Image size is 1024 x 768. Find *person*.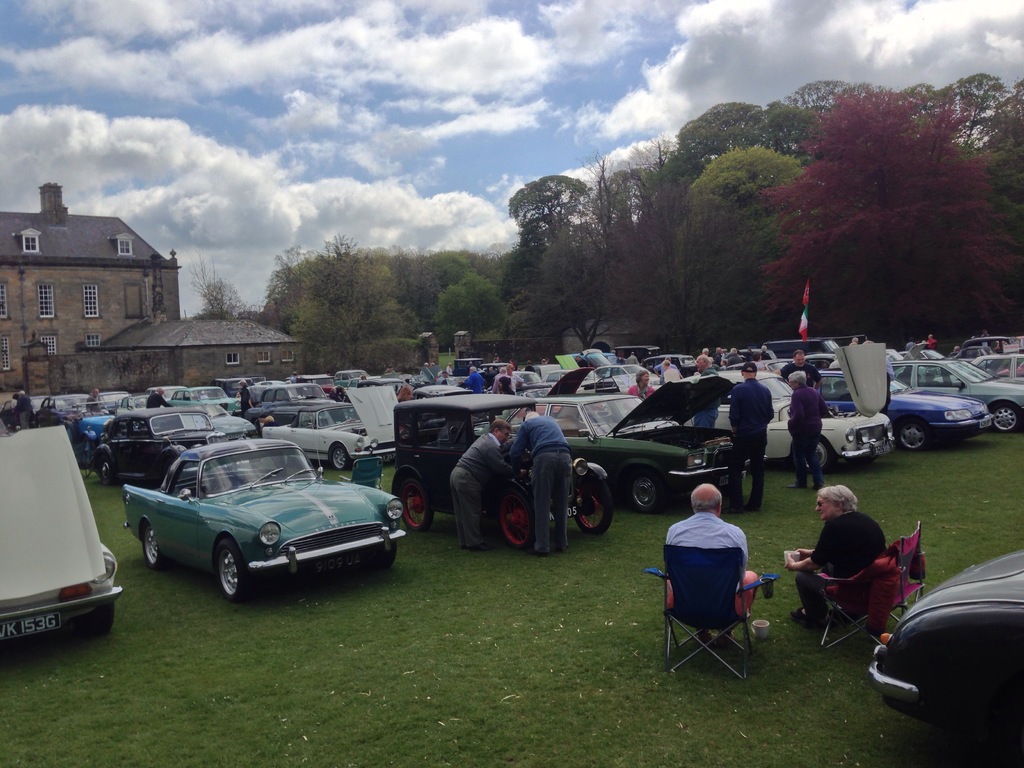
(left=627, top=368, right=653, bottom=405).
